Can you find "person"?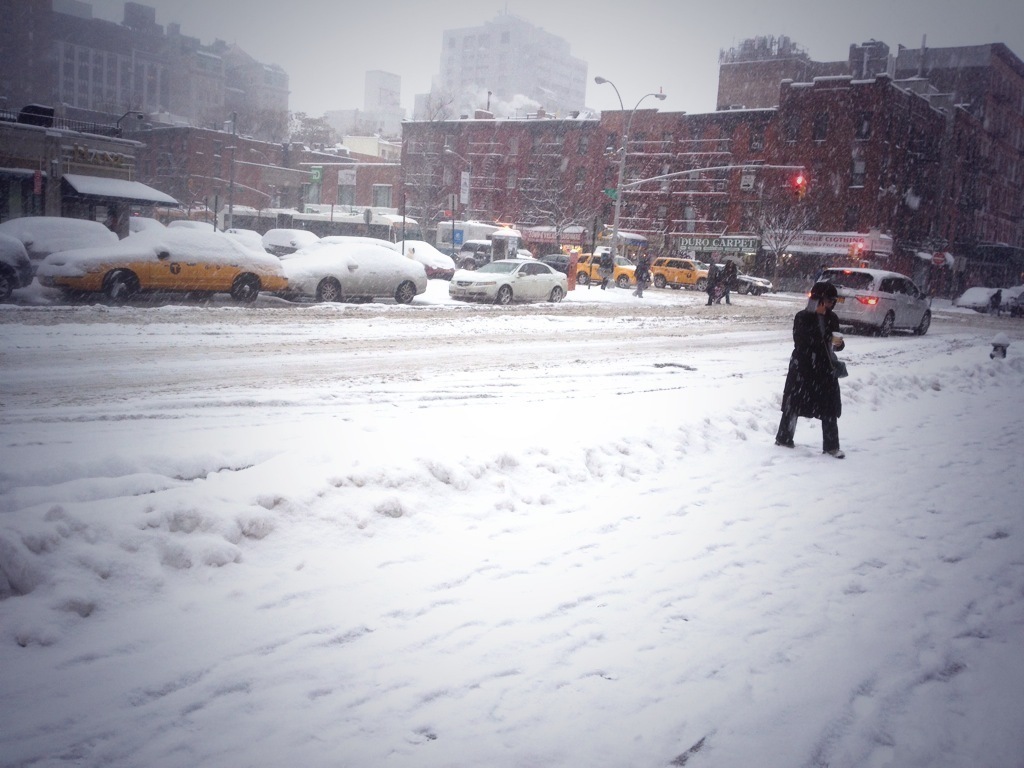
Yes, bounding box: <box>598,248,614,291</box>.
